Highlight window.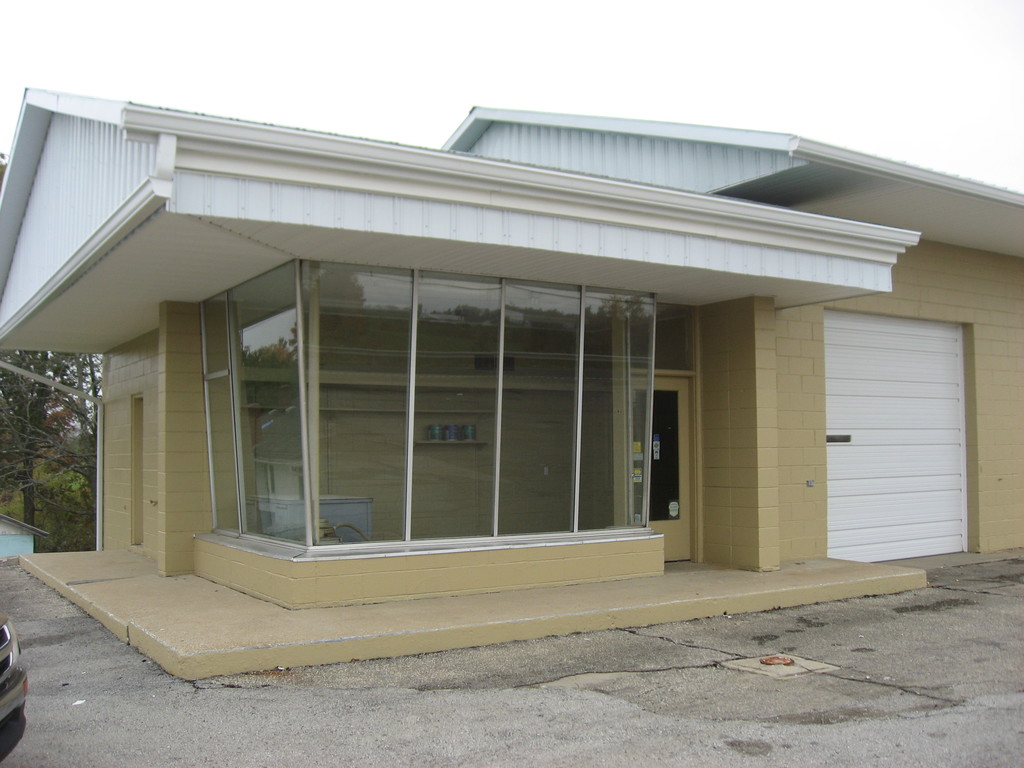
Highlighted region: {"left": 296, "top": 262, "right": 412, "bottom": 545}.
